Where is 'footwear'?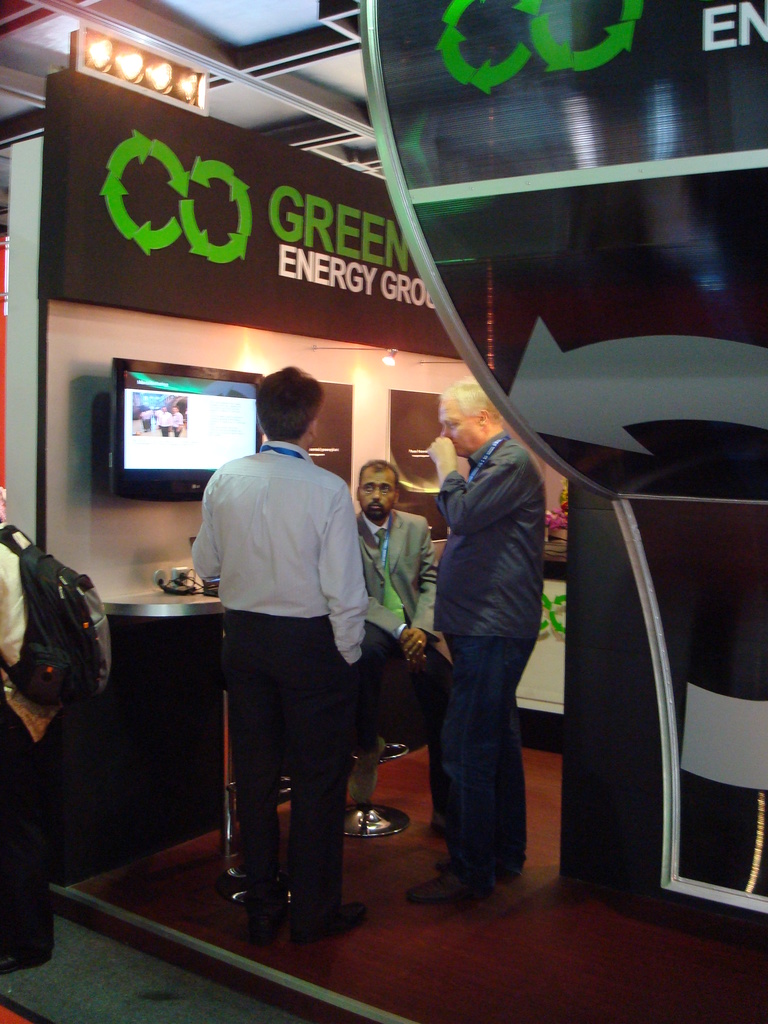
[406,874,497,903].
